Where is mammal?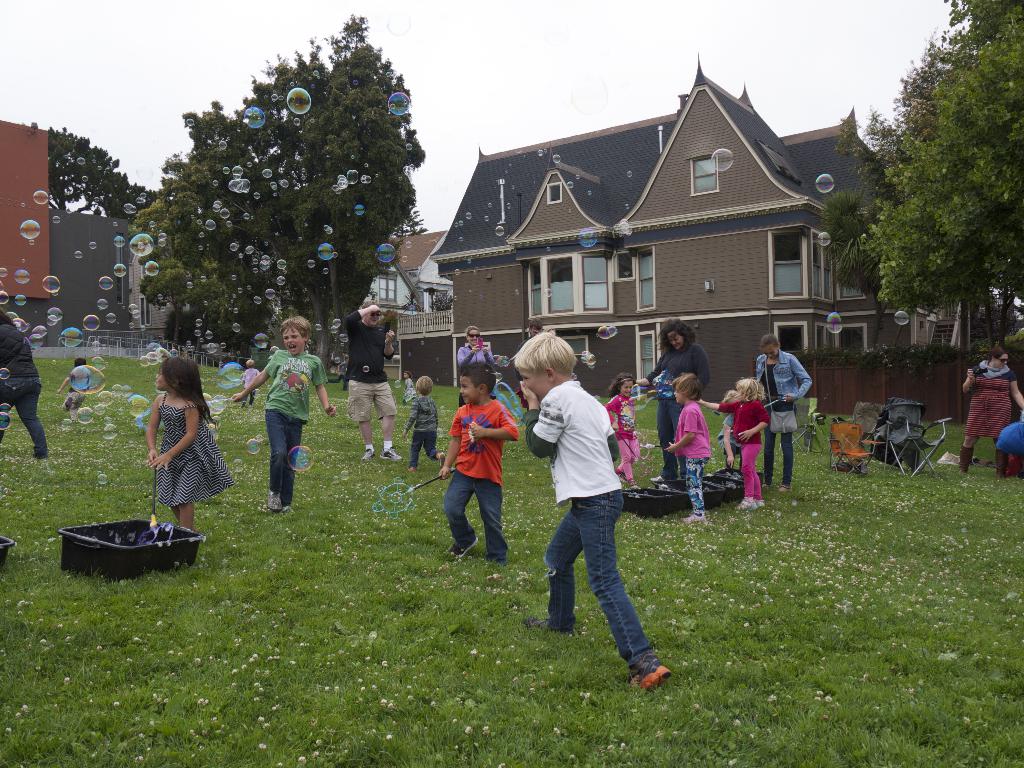
BBox(0, 307, 47, 461).
